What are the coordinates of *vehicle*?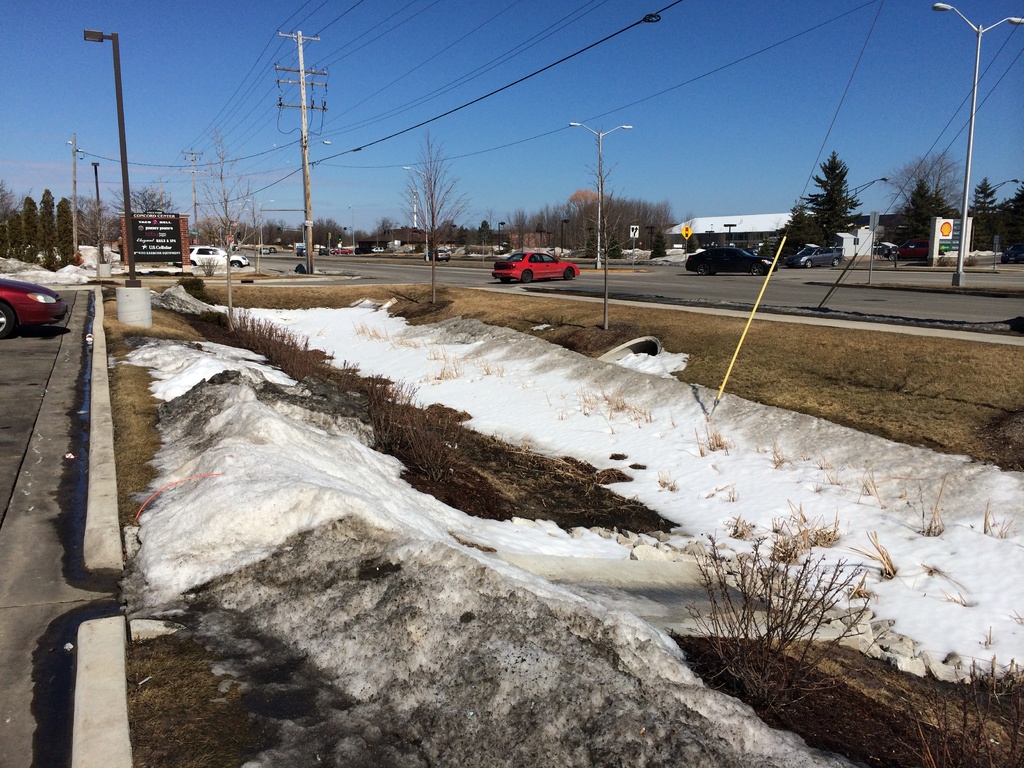
(left=296, top=245, right=309, bottom=255).
